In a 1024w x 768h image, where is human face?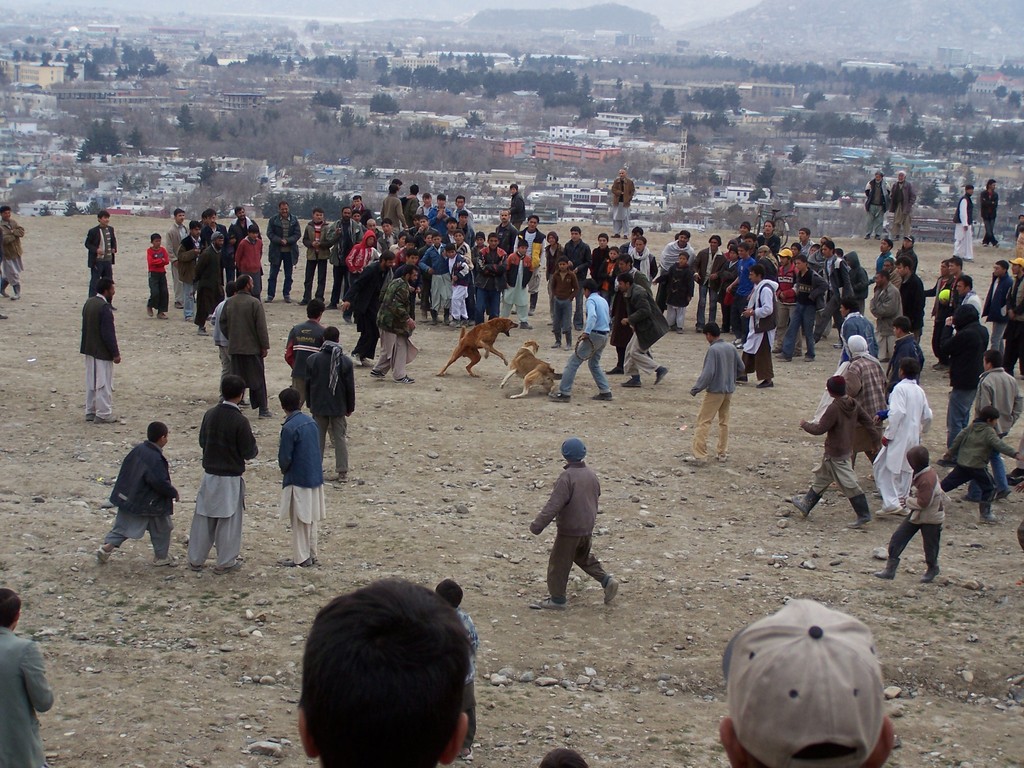
(left=446, top=221, right=457, bottom=236).
